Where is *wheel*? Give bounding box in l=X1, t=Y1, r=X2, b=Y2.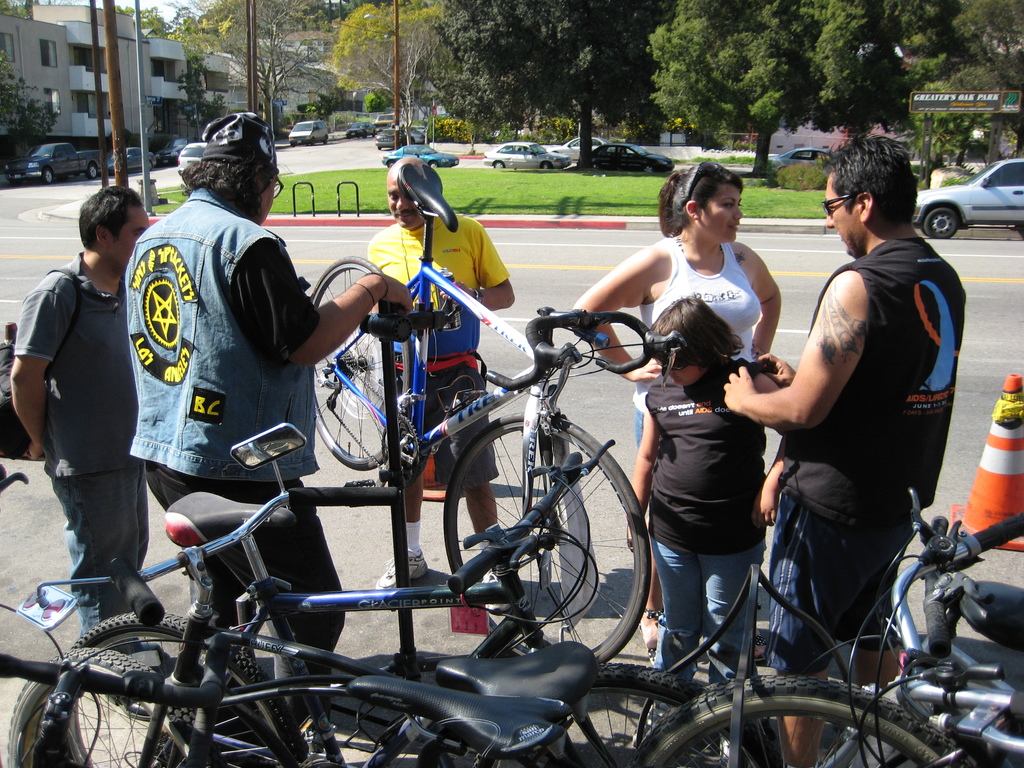
l=321, t=133, r=326, b=145.
